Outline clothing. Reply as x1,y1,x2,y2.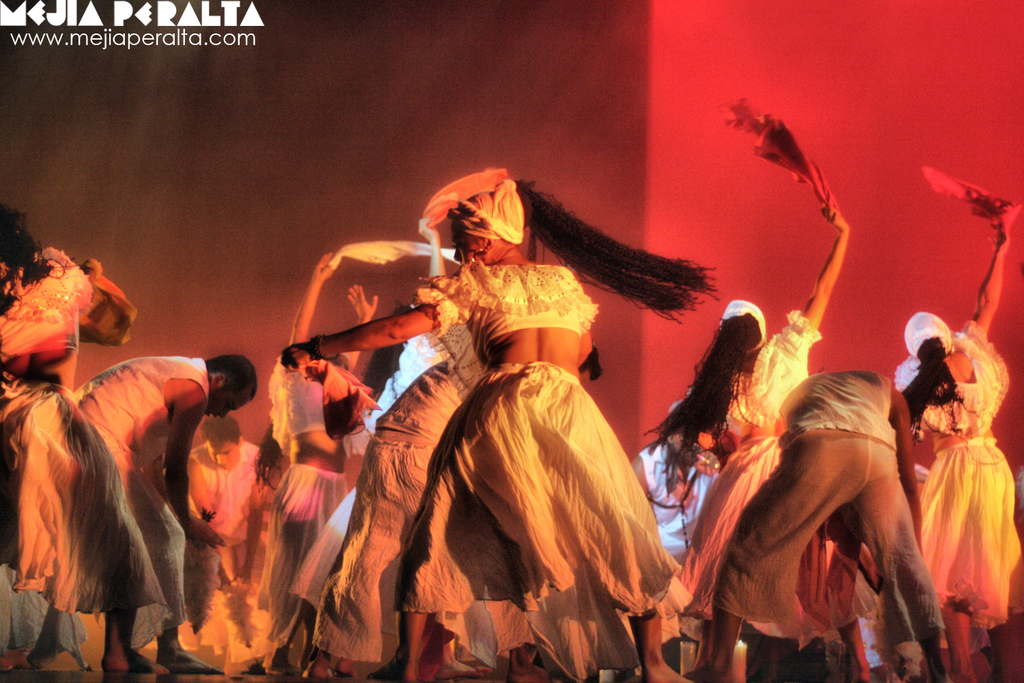
666,314,871,653.
